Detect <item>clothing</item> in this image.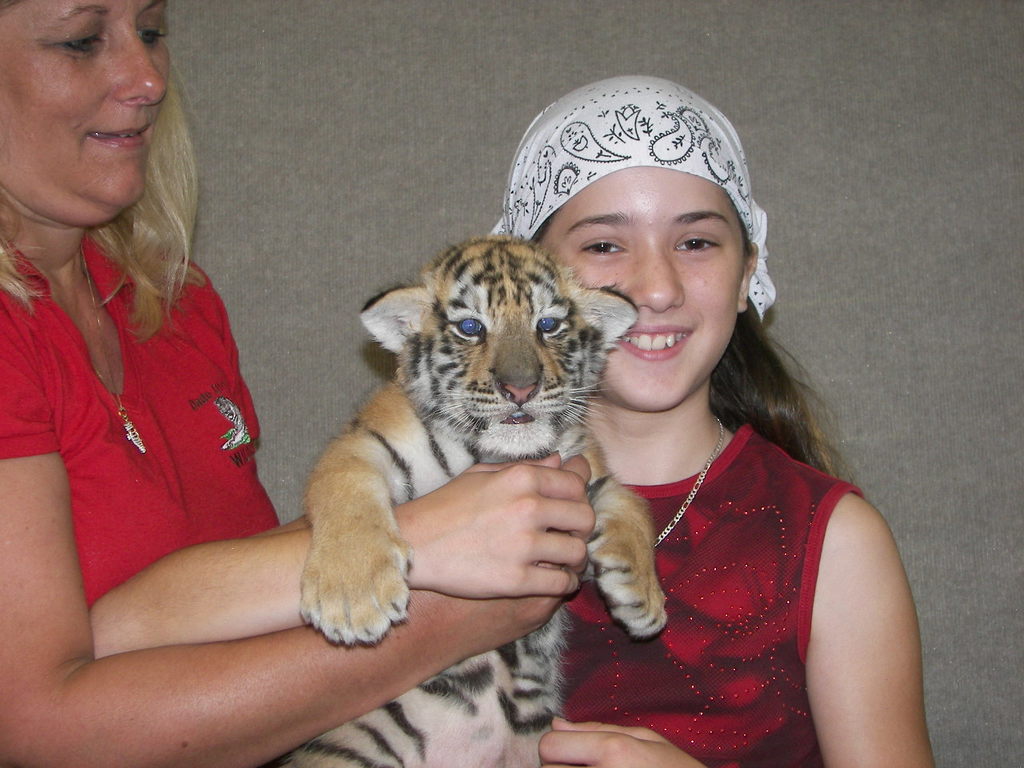
Detection: [0, 216, 290, 608].
